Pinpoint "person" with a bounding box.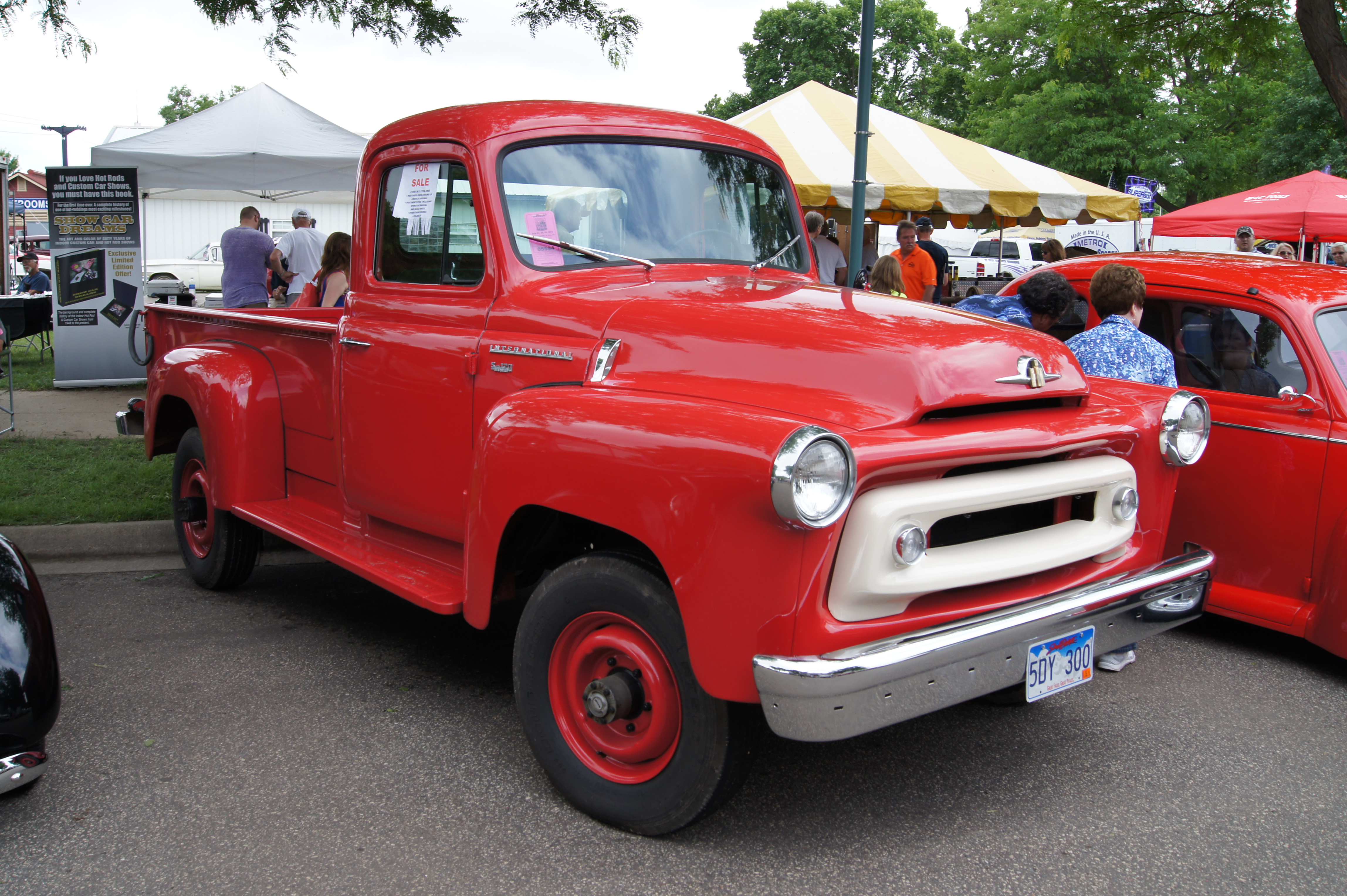
crop(56, 56, 79, 94).
